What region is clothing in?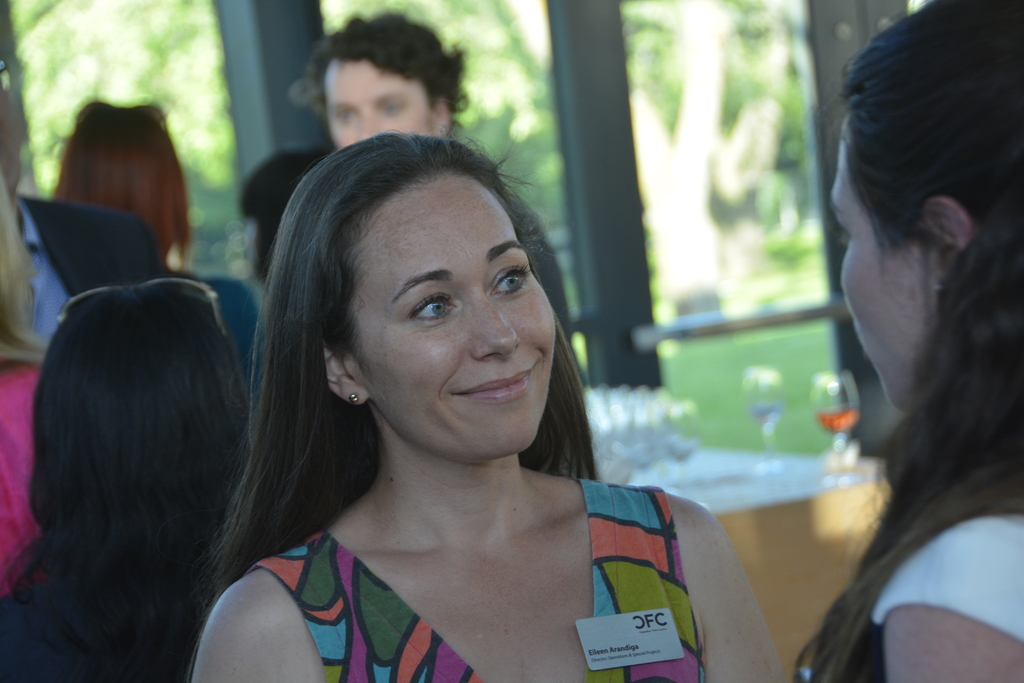
{"x1": 20, "y1": 199, "x2": 72, "y2": 352}.
